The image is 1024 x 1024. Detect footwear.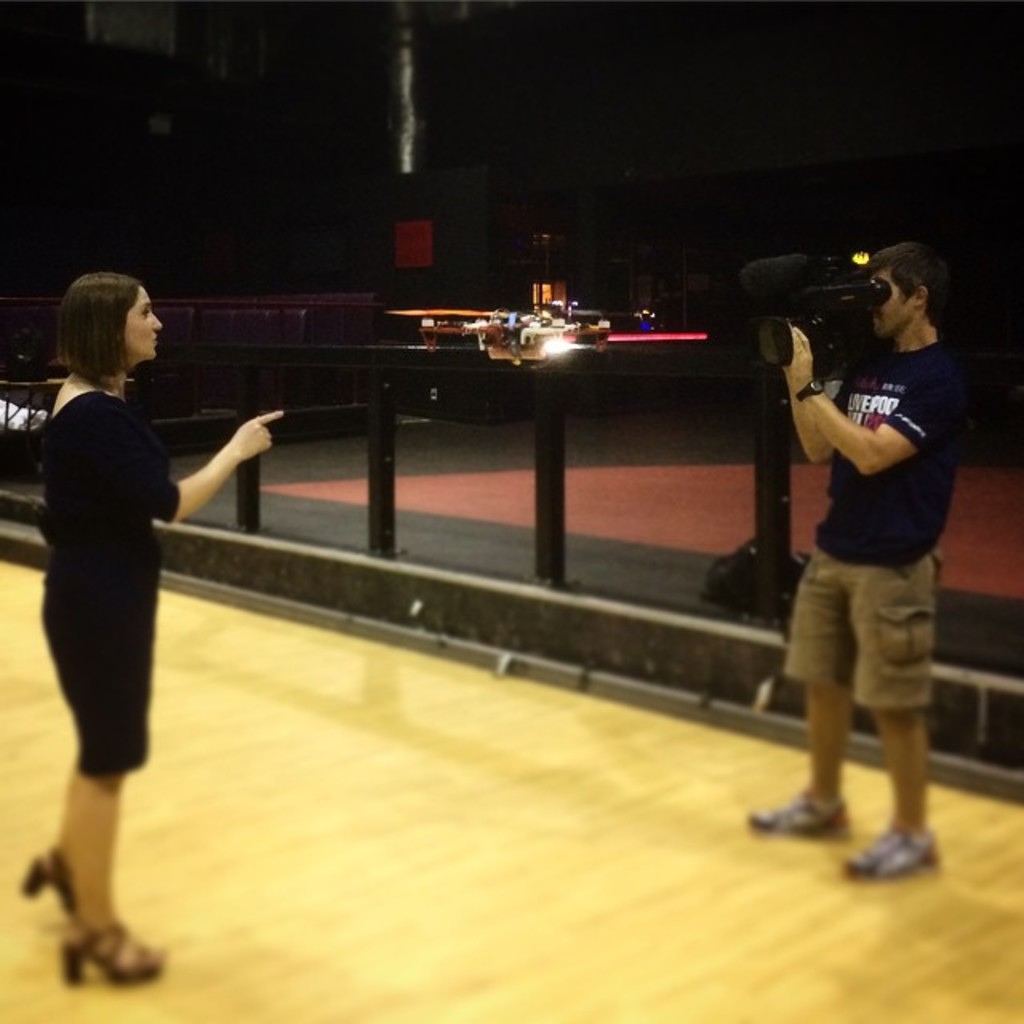
Detection: [left=746, top=789, right=845, bottom=837].
